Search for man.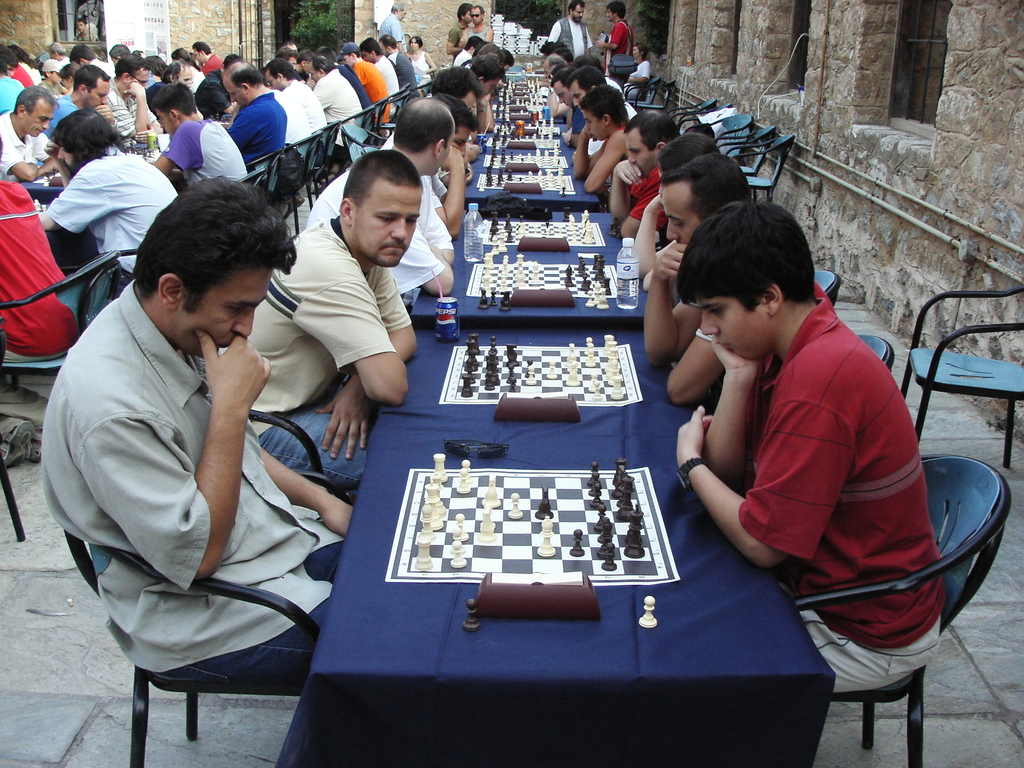
Found at bbox=[379, 90, 479, 237].
